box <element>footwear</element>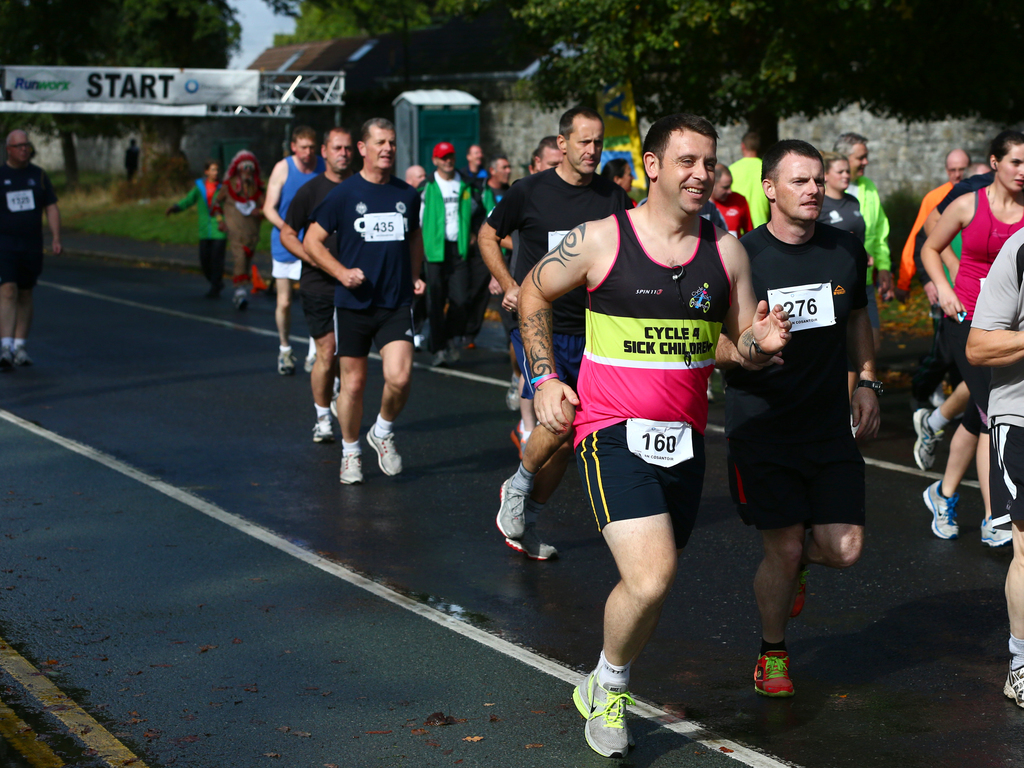
{"x1": 932, "y1": 384, "x2": 945, "y2": 408}
